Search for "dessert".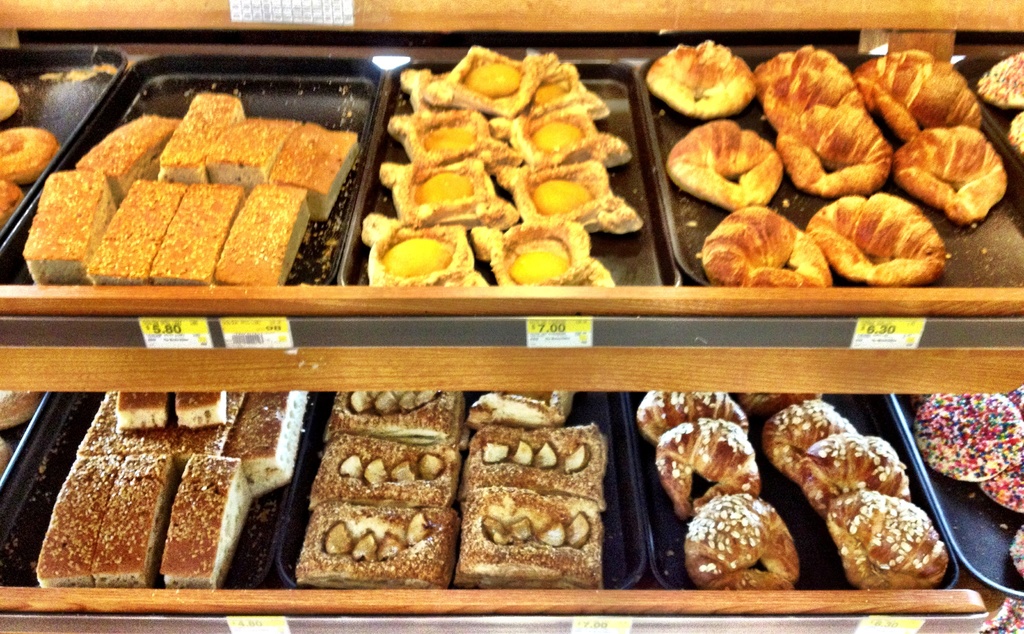
Found at {"x1": 636, "y1": 389, "x2": 746, "y2": 445}.
